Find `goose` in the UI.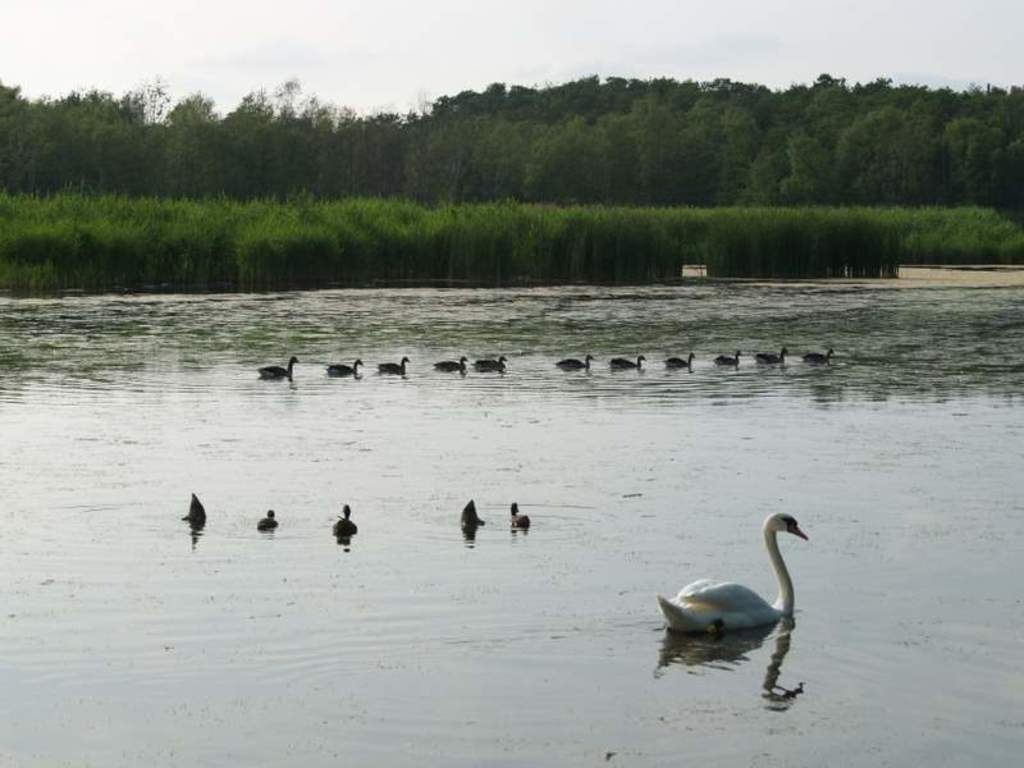
UI element at <box>712,348,737,369</box>.
